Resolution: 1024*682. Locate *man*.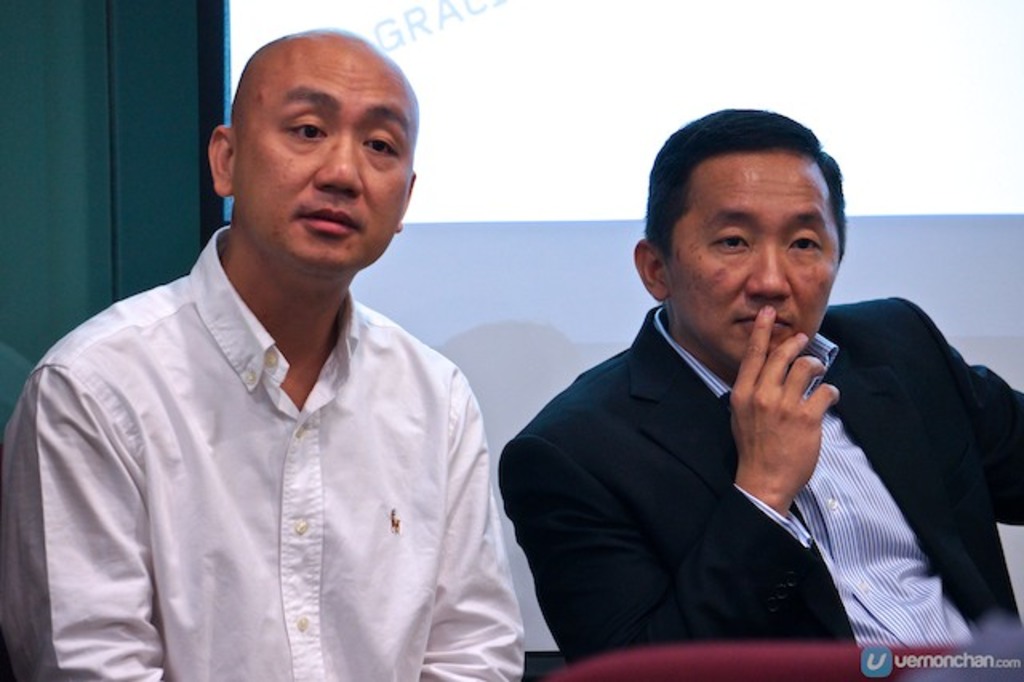
[491,122,978,660].
